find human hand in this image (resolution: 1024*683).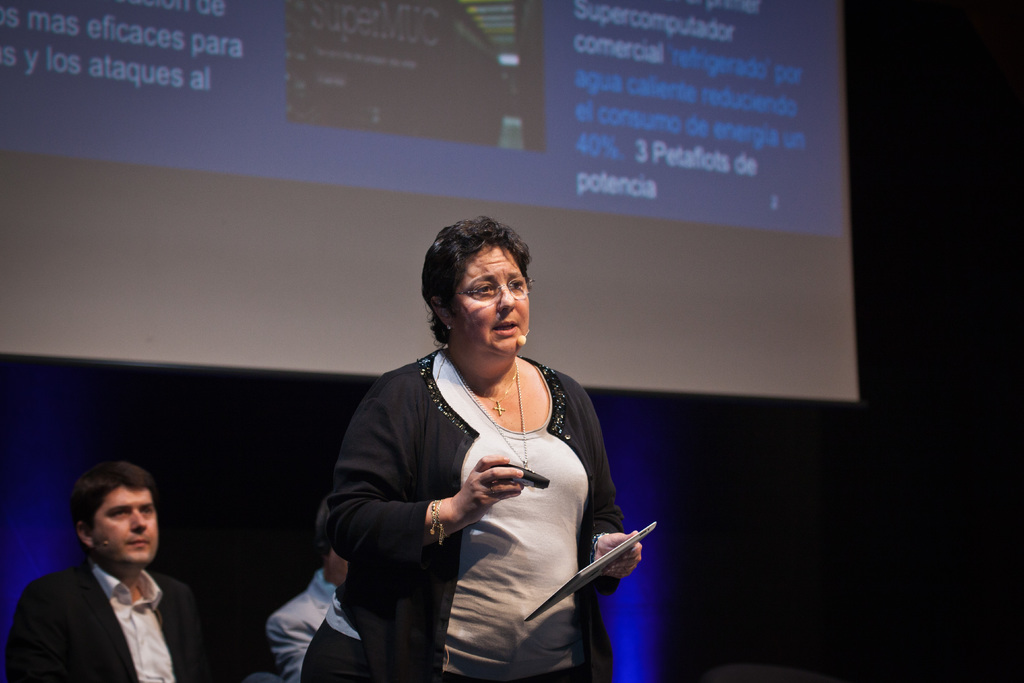
[457,461,522,515].
